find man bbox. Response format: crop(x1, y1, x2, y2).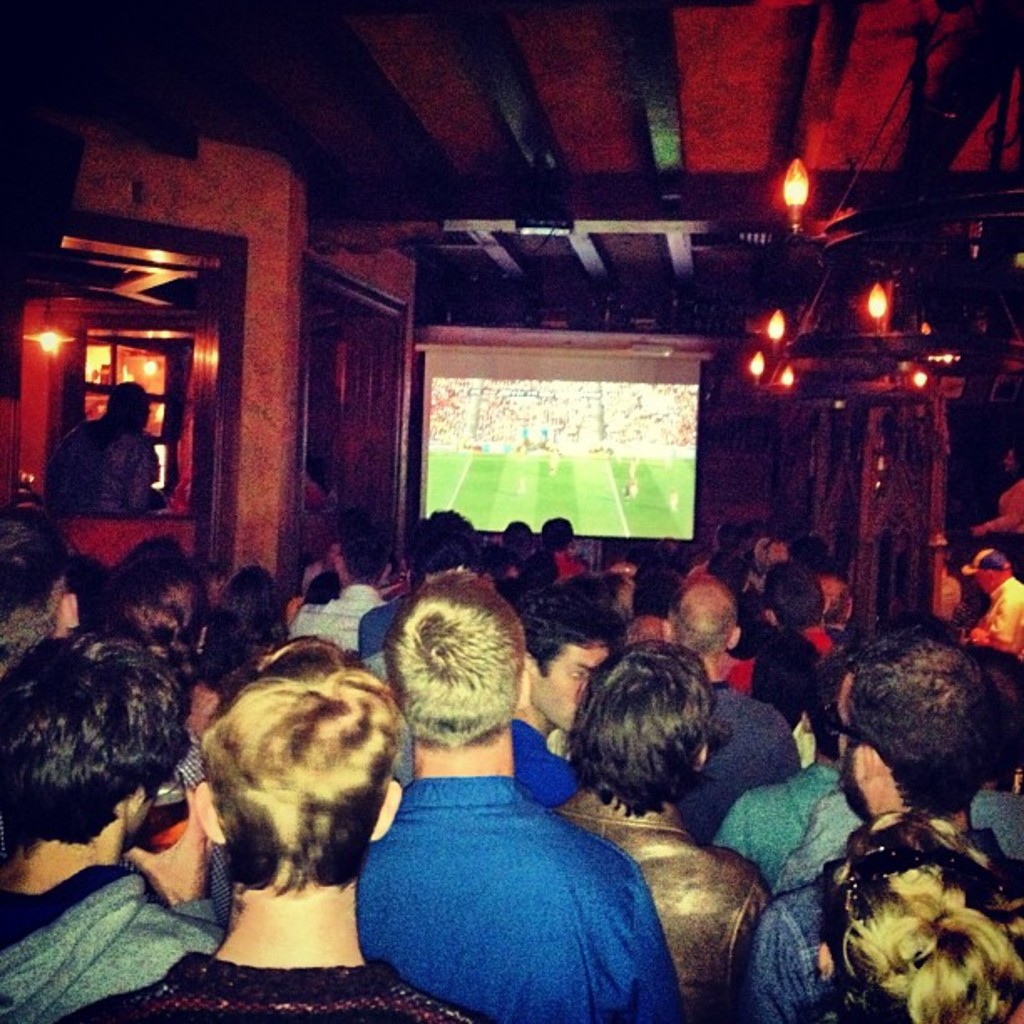
crop(960, 544, 1022, 651).
